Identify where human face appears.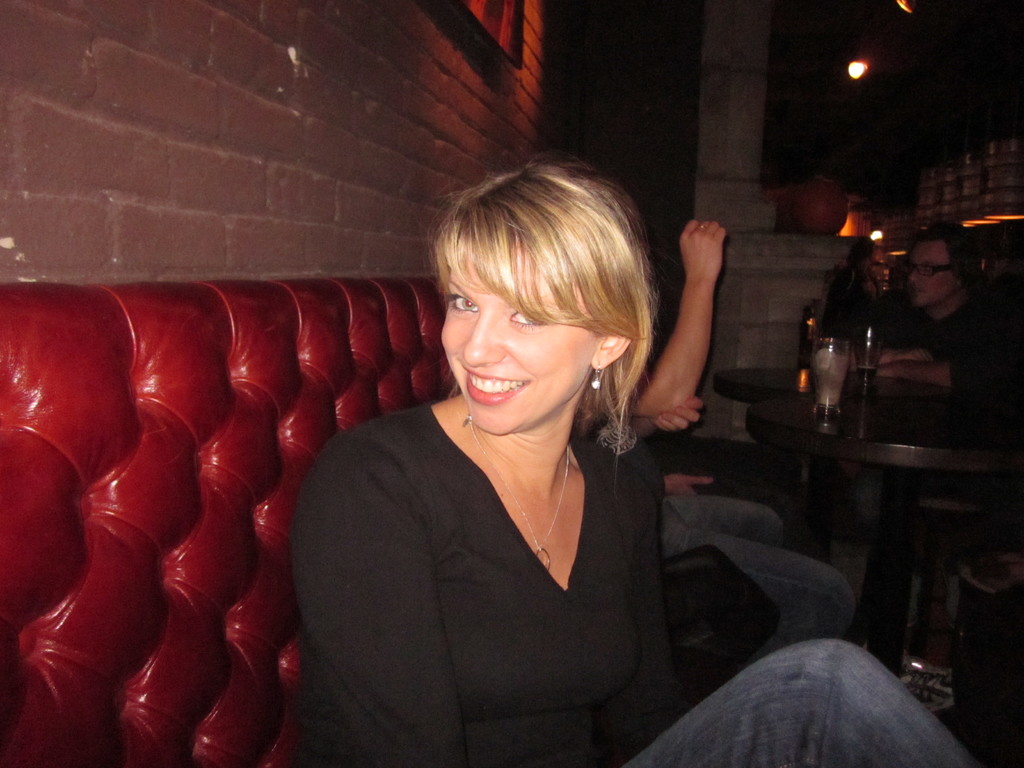
Appears at select_region(909, 243, 962, 301).
